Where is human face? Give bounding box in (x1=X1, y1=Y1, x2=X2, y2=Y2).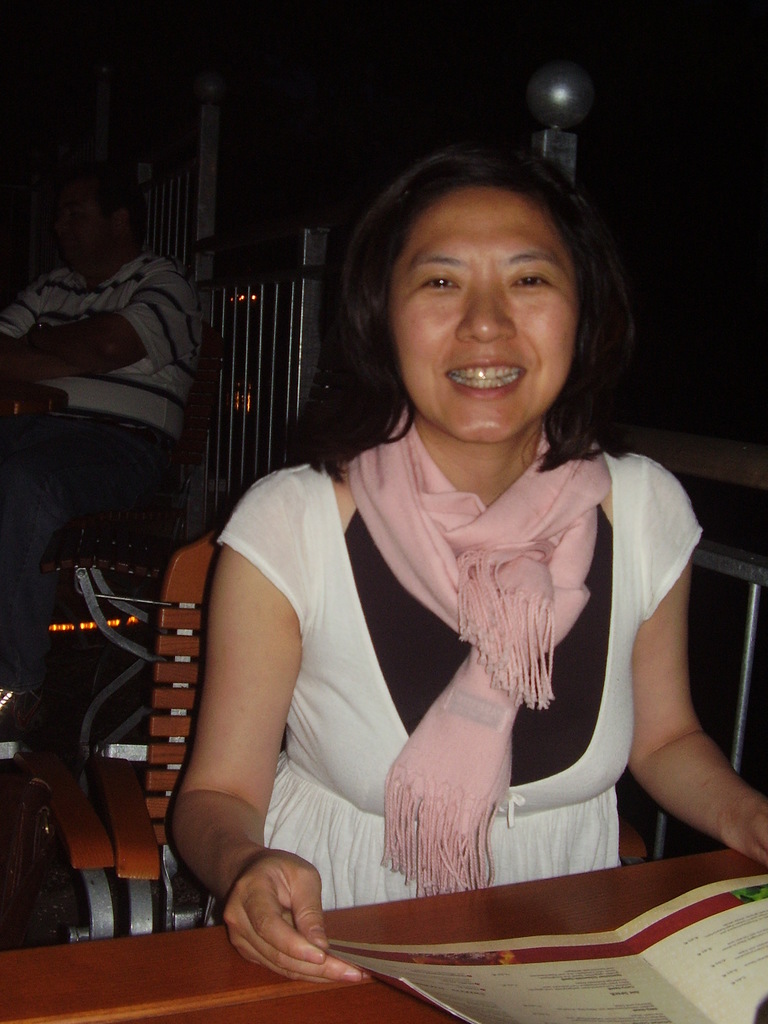
(x1=386, y1=182, x2=578, y2=438).
